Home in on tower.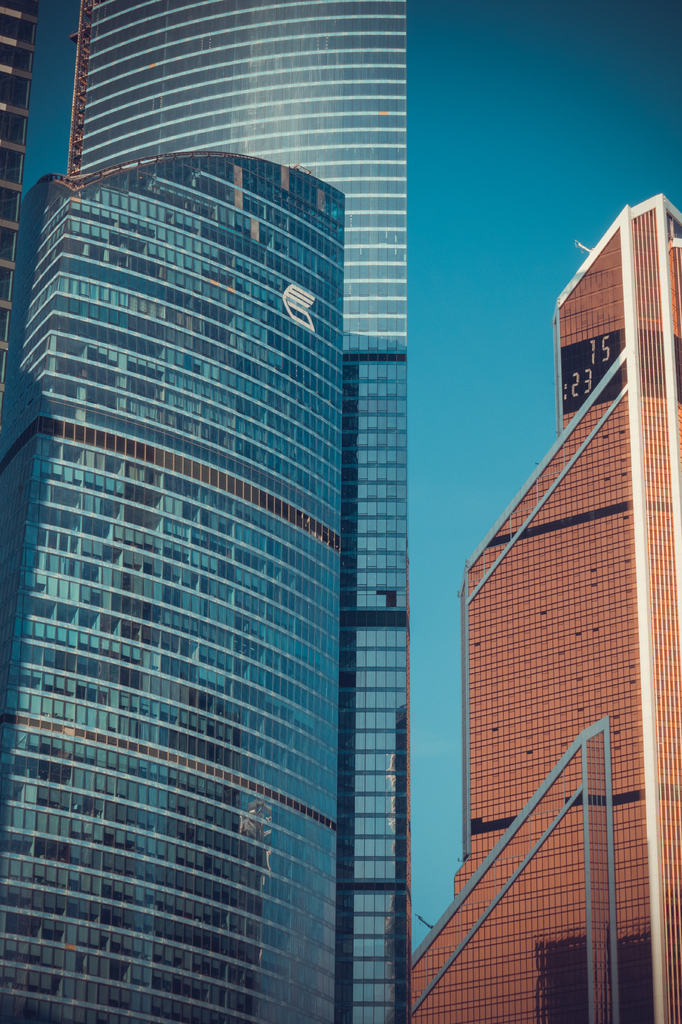
Homed in at box=[389, 190, 681, 1023].
